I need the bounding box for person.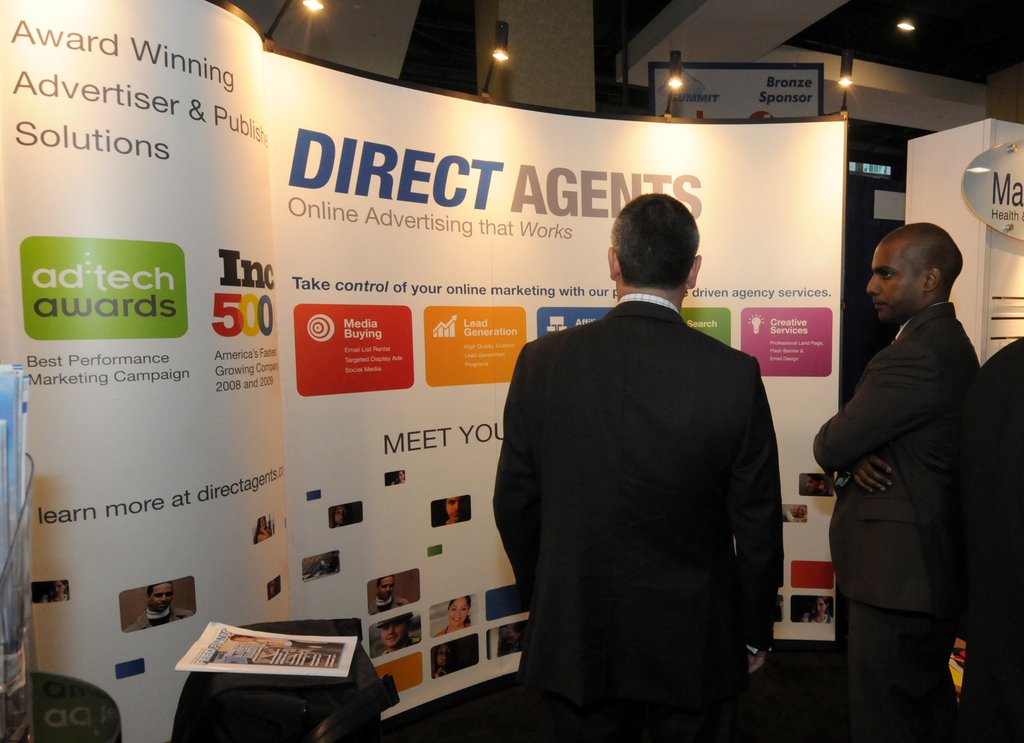
Here it is: pyautogui.locateOnScreen(488, 192, 783, 742).
